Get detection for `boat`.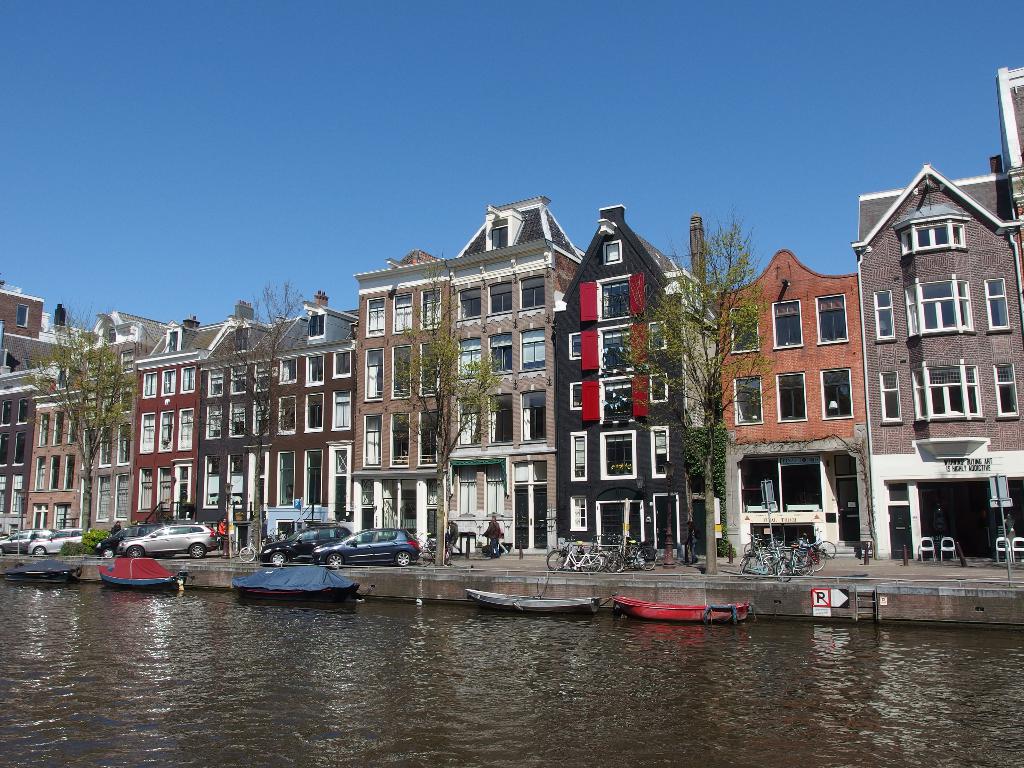
Detection: bbox=(1, 557, 79, 588).
